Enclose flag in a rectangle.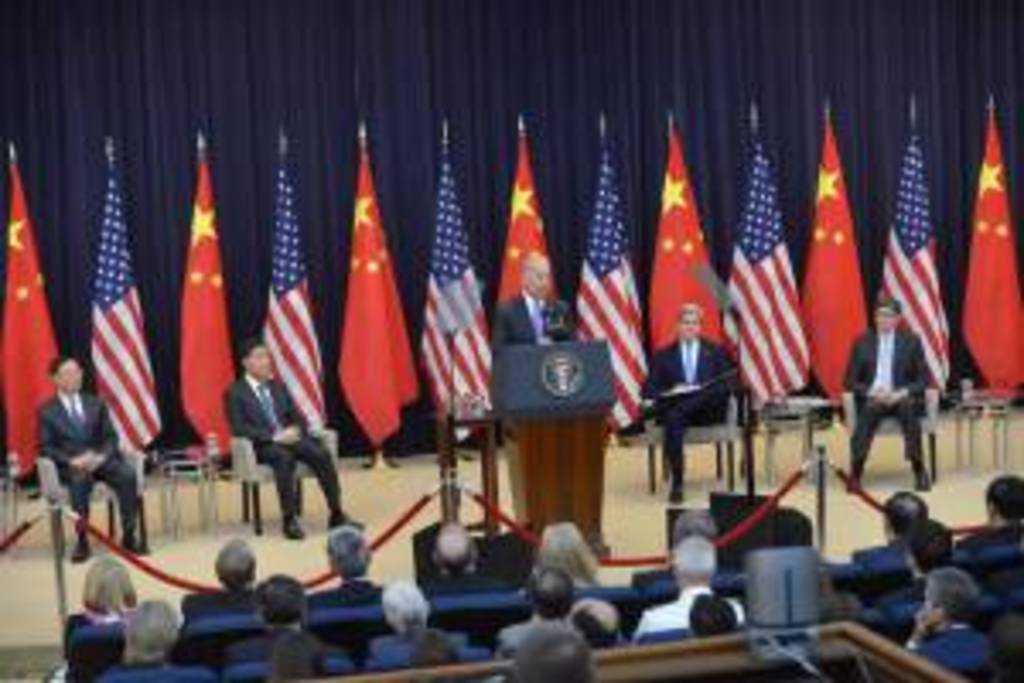
567,147,662,451.
